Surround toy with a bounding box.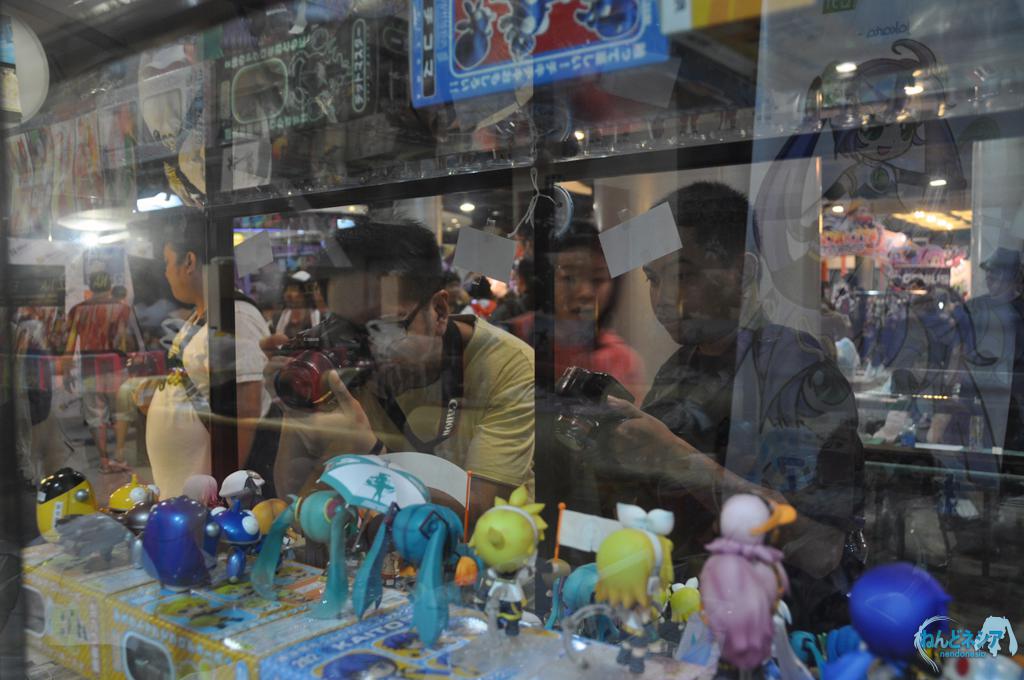
250:501:296:551.
